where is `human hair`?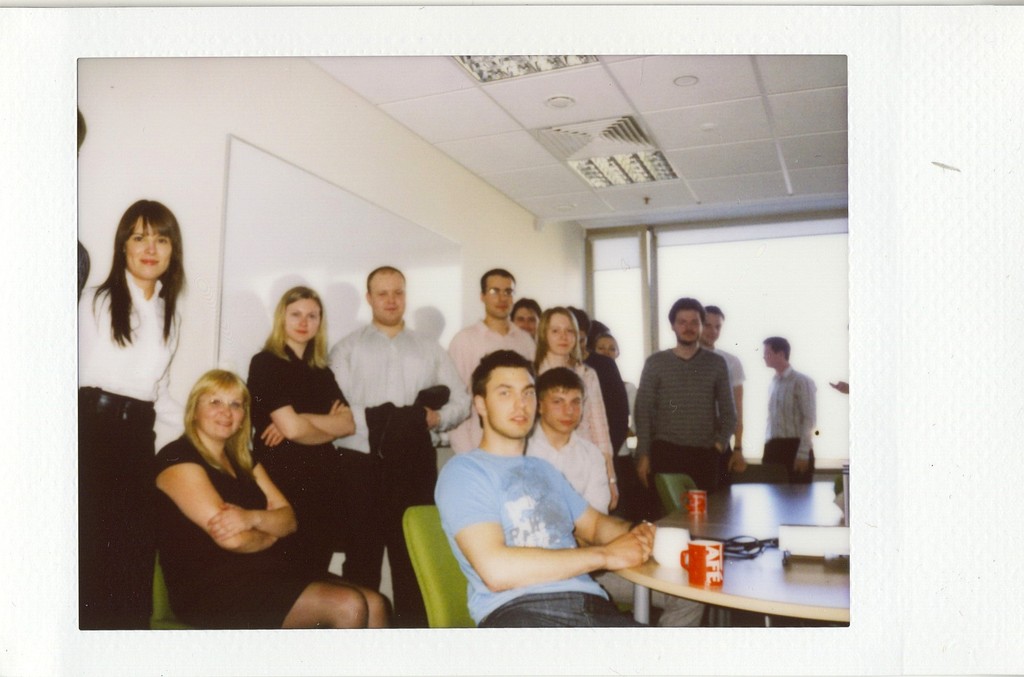
rect(668, 296, 706, 329).
